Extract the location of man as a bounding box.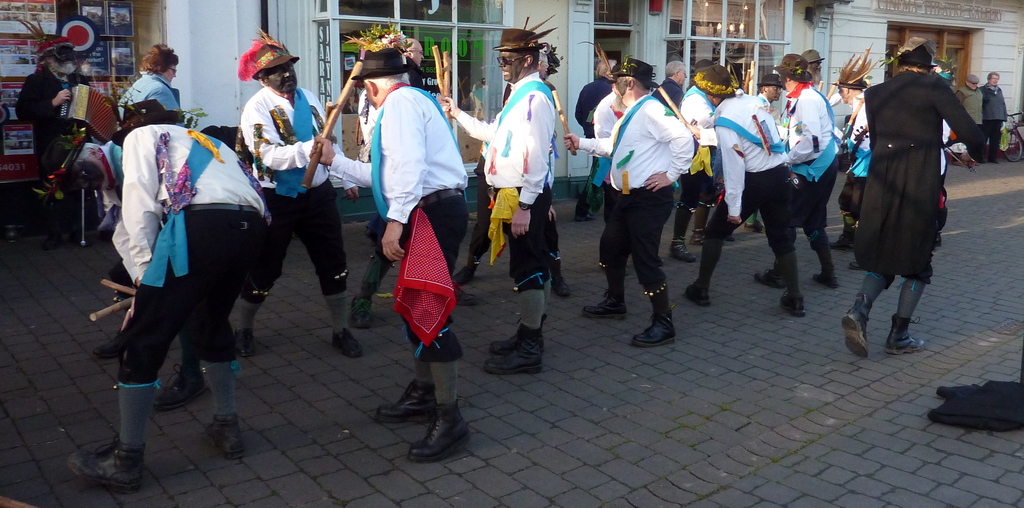
Rect(954, 65, 997, 161).
